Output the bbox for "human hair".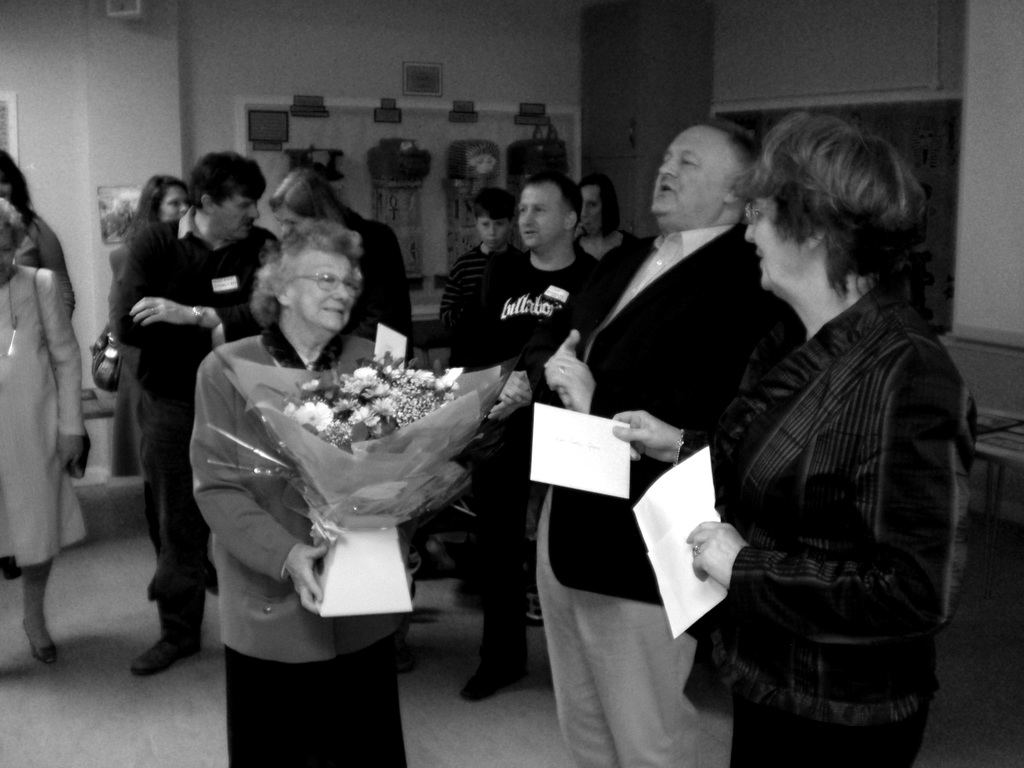
250, 217, 362, 320.
